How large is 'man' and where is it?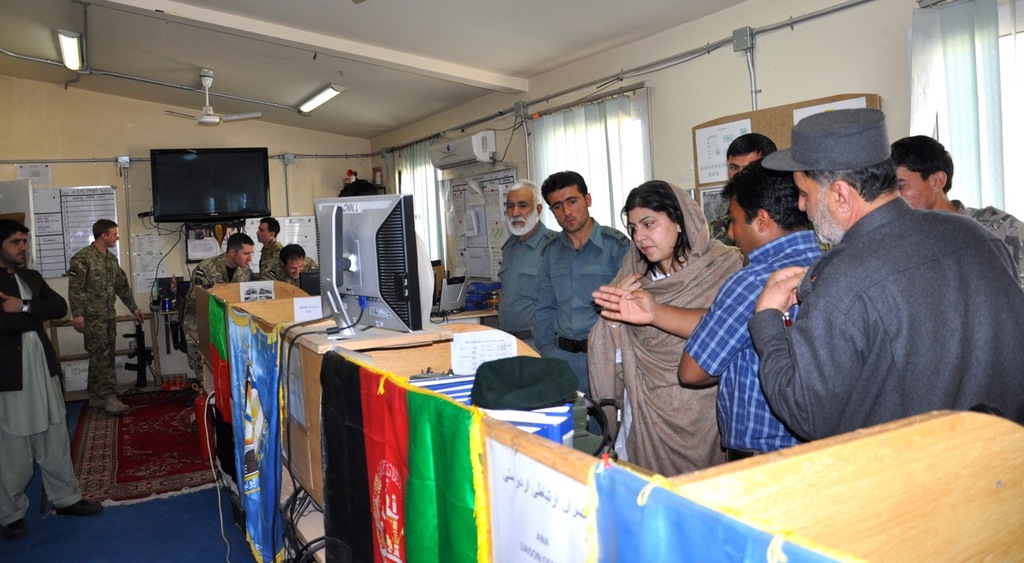
Bounding box: 180 232 260 377.
